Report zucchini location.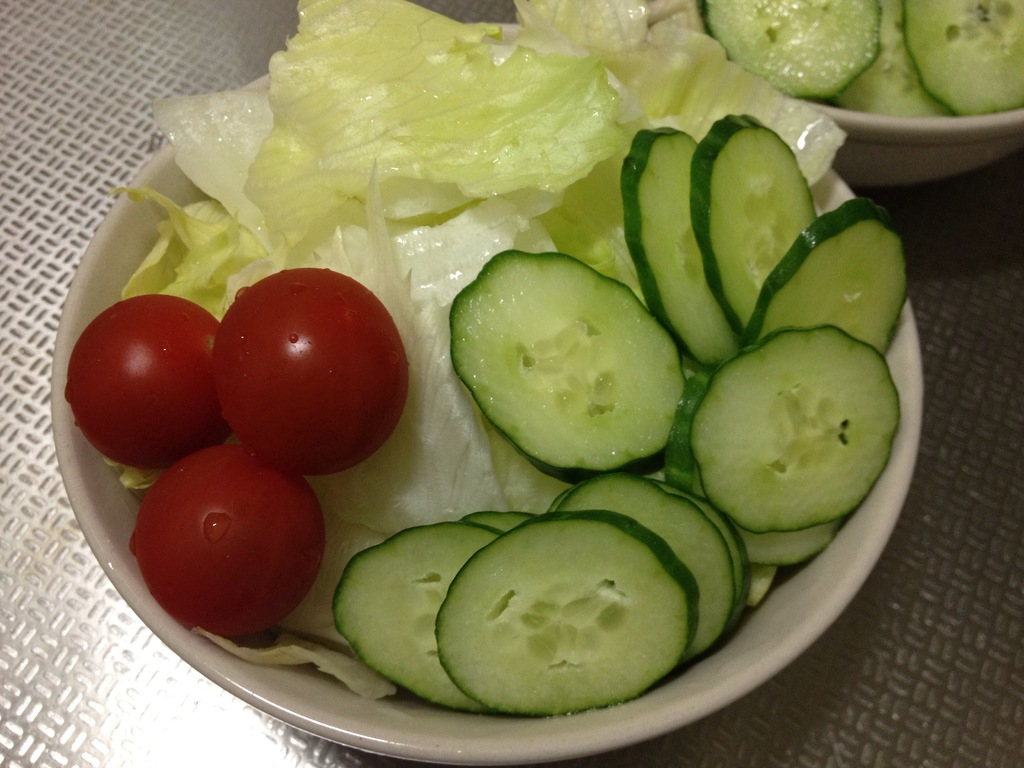
Report: Rect(684, 318, 900, 539).
